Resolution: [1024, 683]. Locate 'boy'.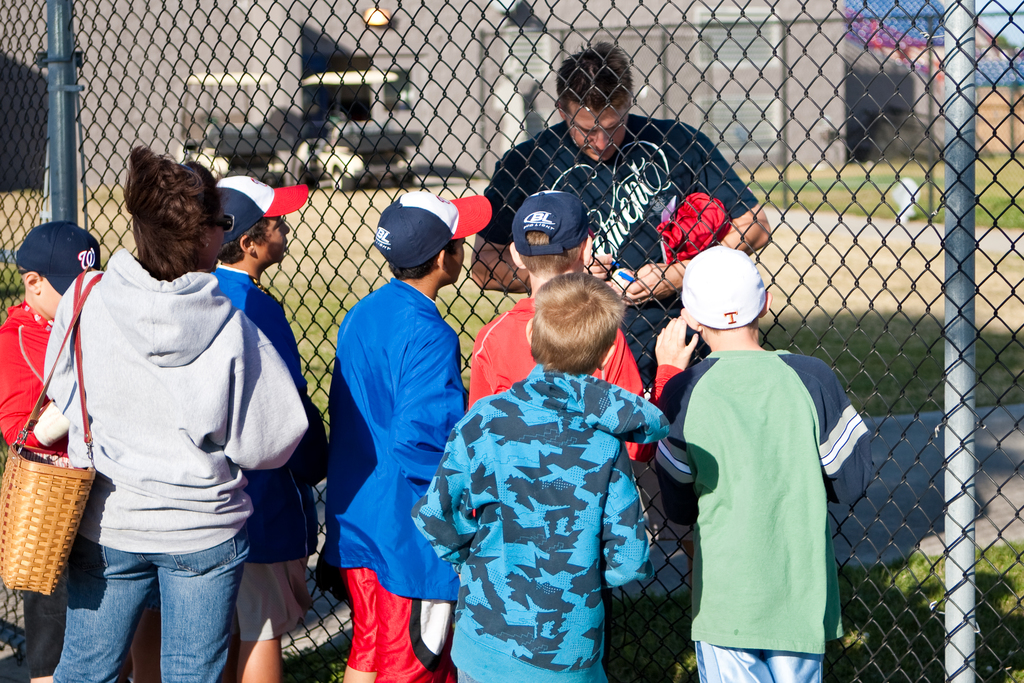
(649,242,874,682).
